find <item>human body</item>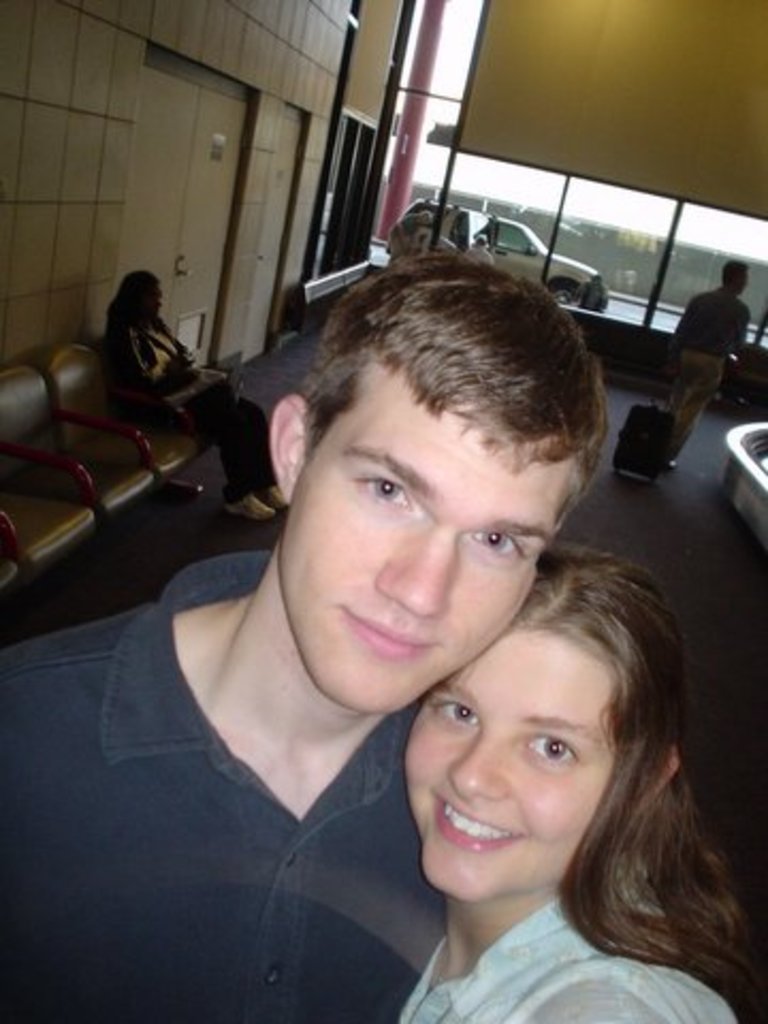
bbox(0, 250, 608, 1022)
